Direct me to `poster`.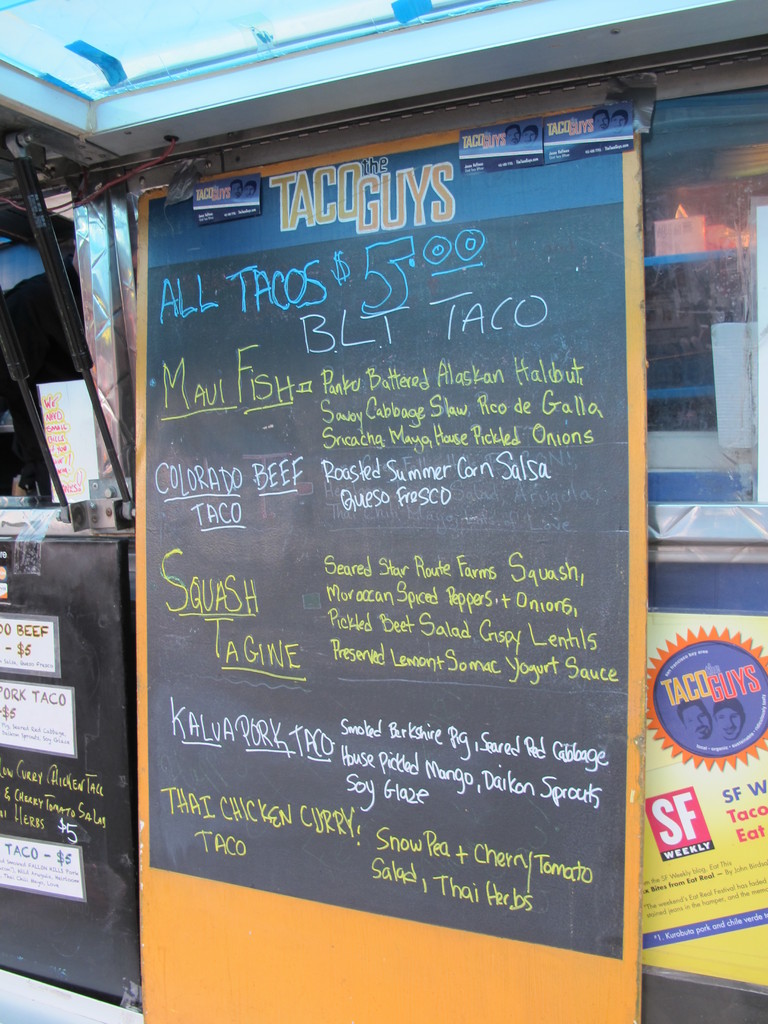
Direction: select_region(645, 618, 767, 990).
